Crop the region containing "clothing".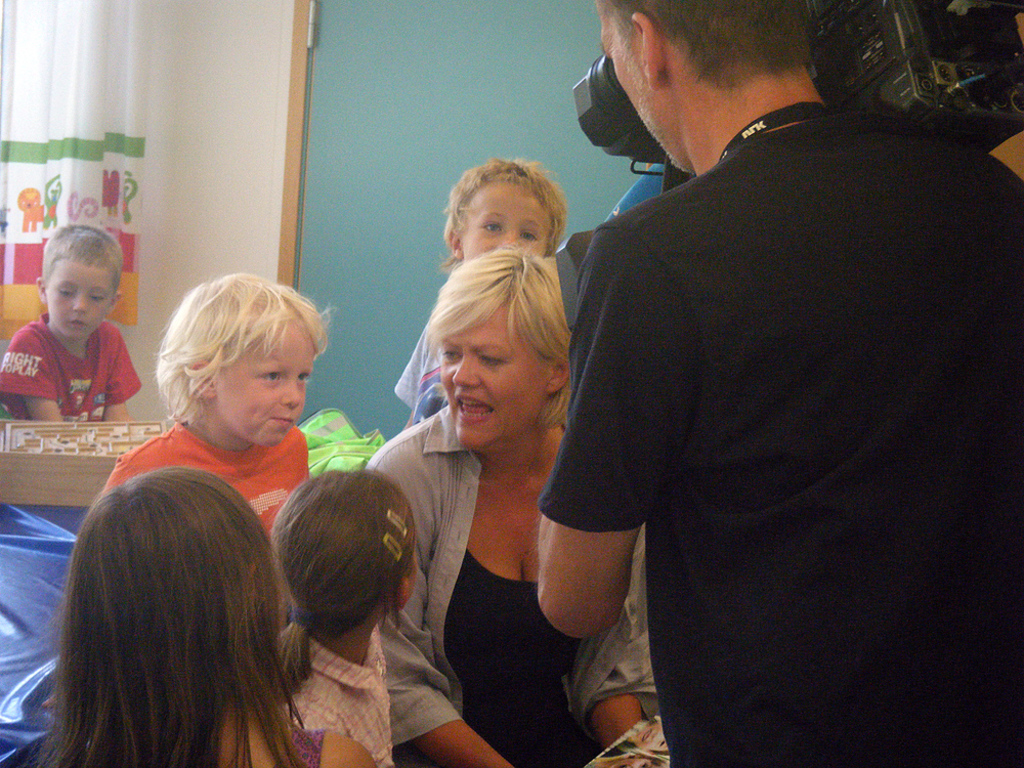
Crop region: <box>525,109,1023,767</box>.
